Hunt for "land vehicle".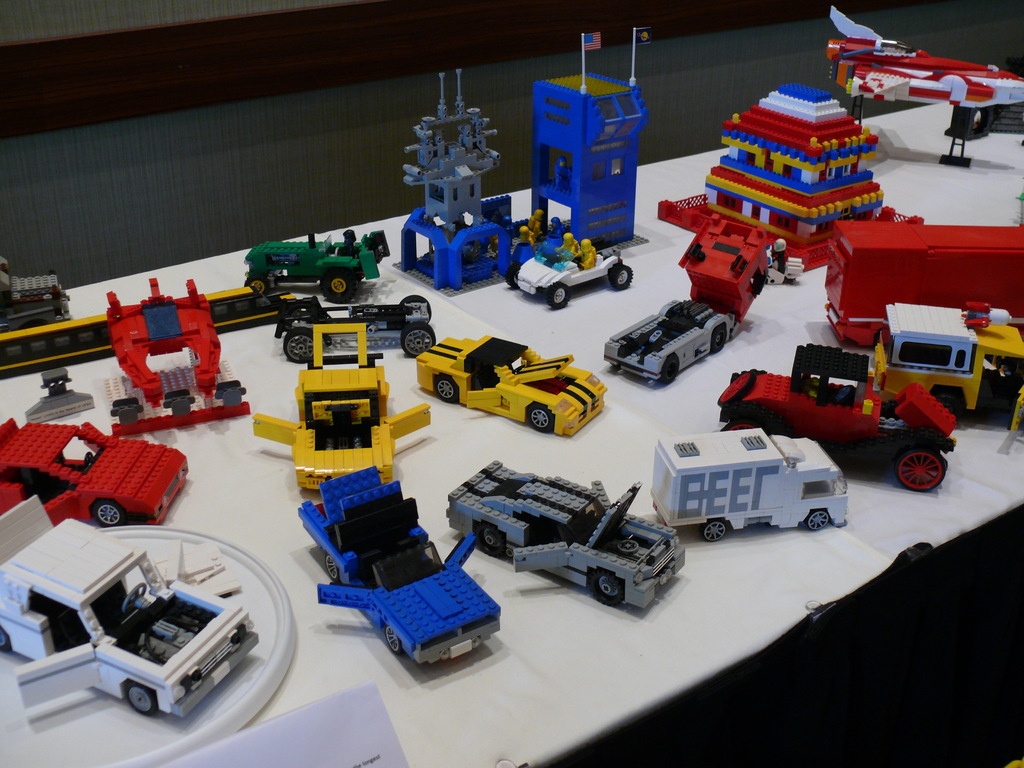
Hunted down at 251:321:429:491.
